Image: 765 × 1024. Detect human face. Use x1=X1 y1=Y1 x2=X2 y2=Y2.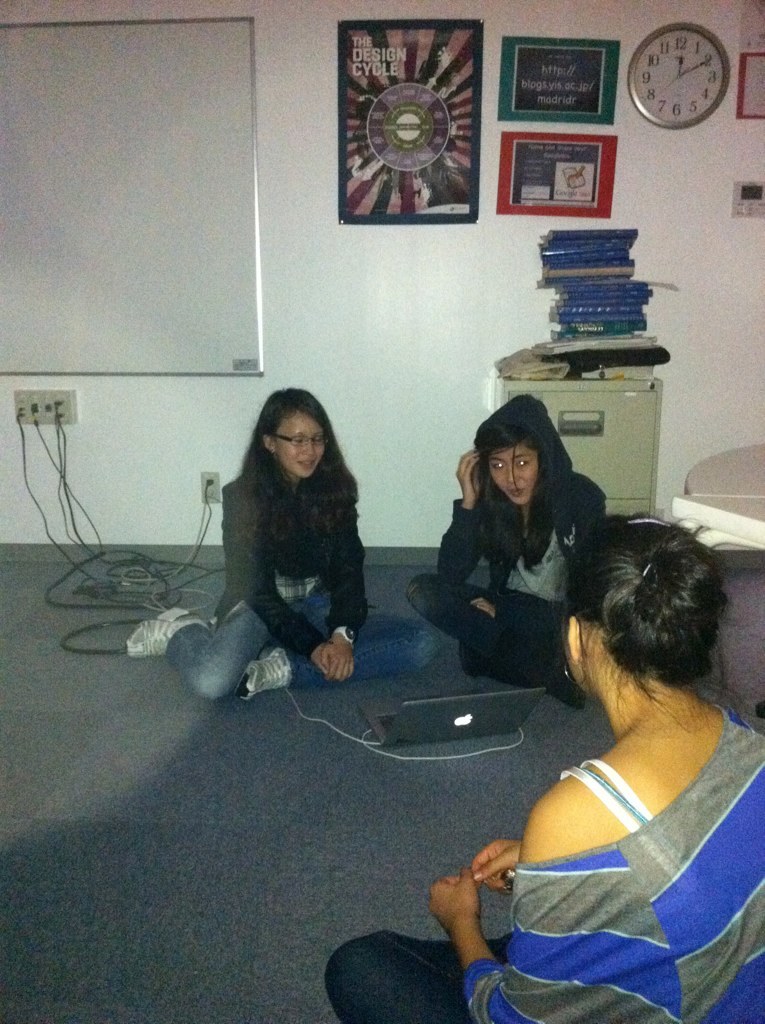
x1=489 y1=446 x2=535 y2=507.
